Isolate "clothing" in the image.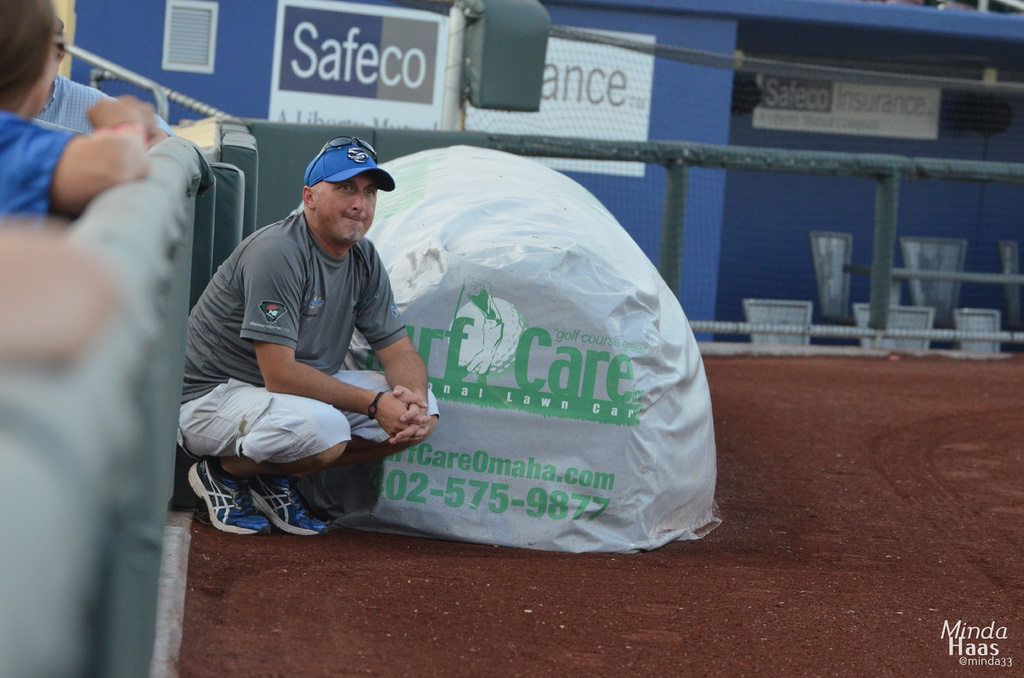
Isolated region: [166, 207, 436, 474].
